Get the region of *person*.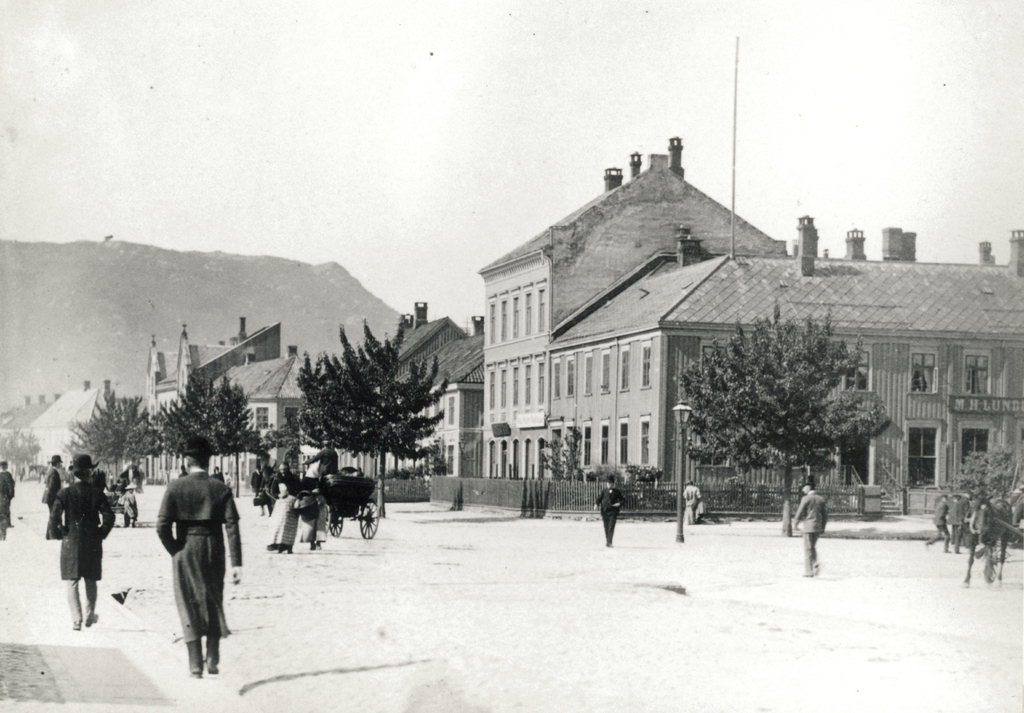
detection(148, 432, 233, 678).
